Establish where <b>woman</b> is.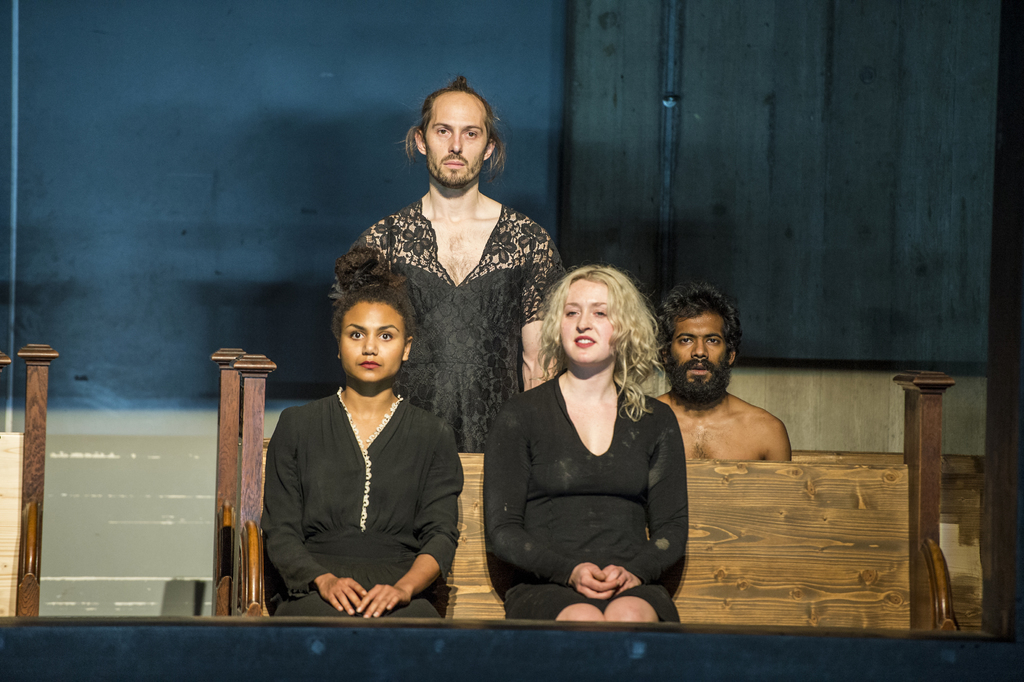
Established at locate(260, 278, 465, 618).
